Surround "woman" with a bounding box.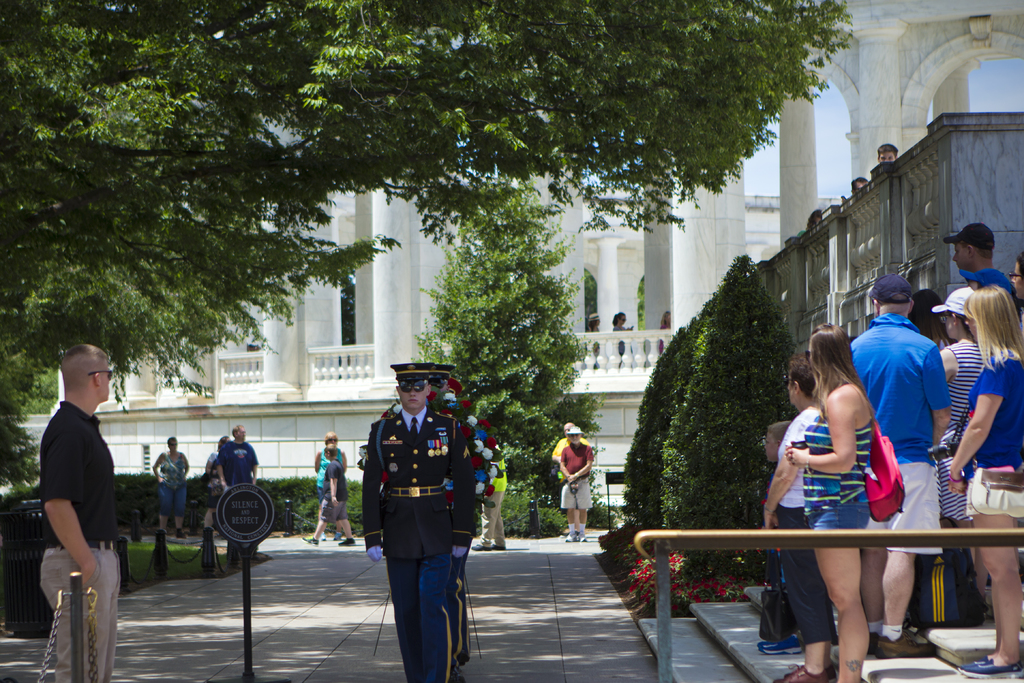
(929, 282, 986, 612).
